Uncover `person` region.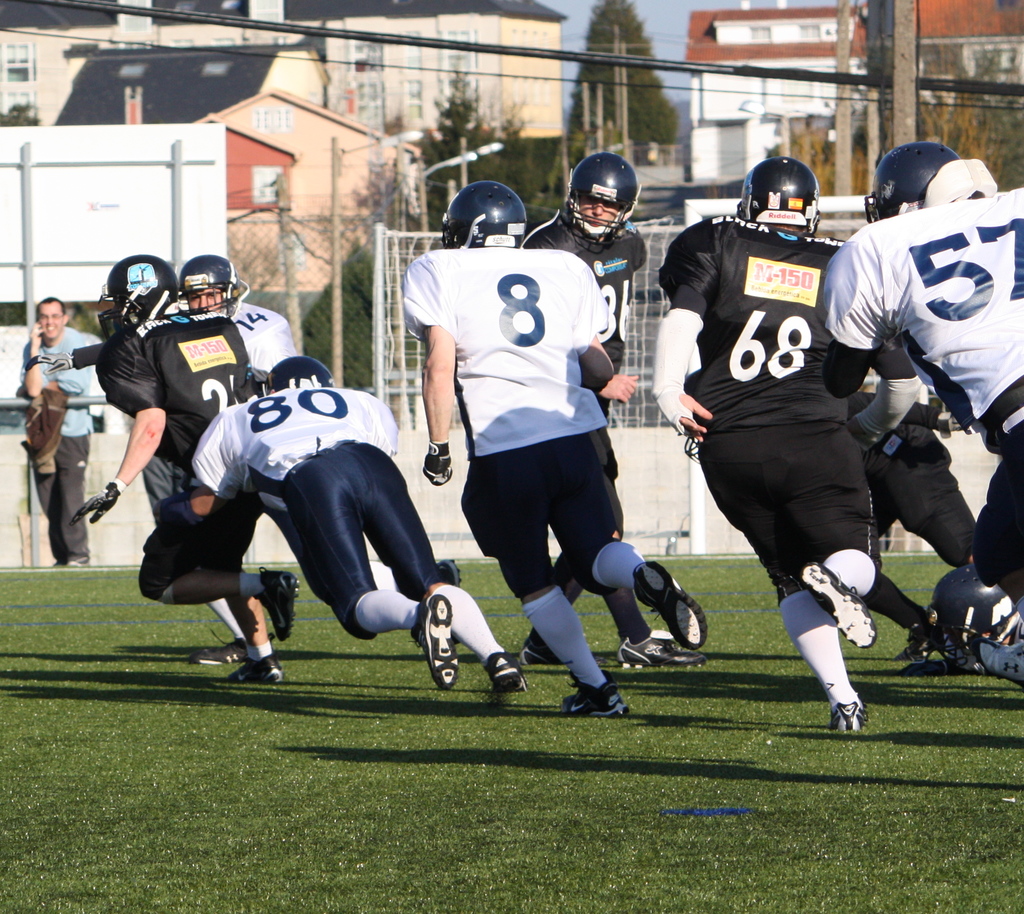
Uncovered: crop(849, 388, 975, 676).
